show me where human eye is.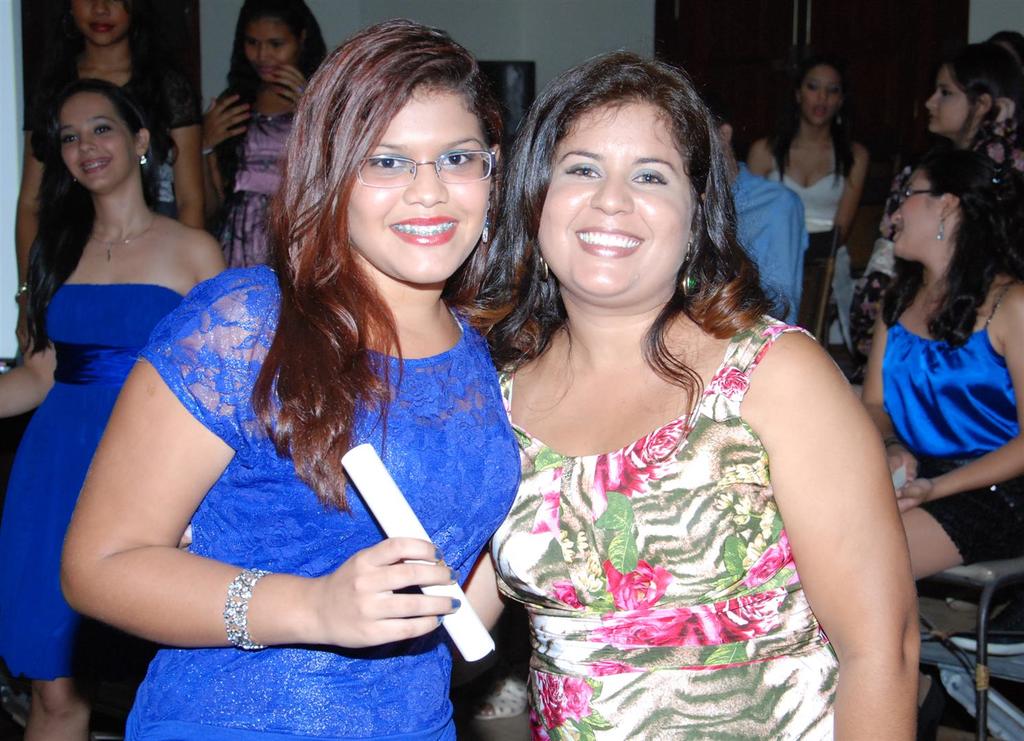
human eye is at (left=91, top=123, right=113, bottom=137).
